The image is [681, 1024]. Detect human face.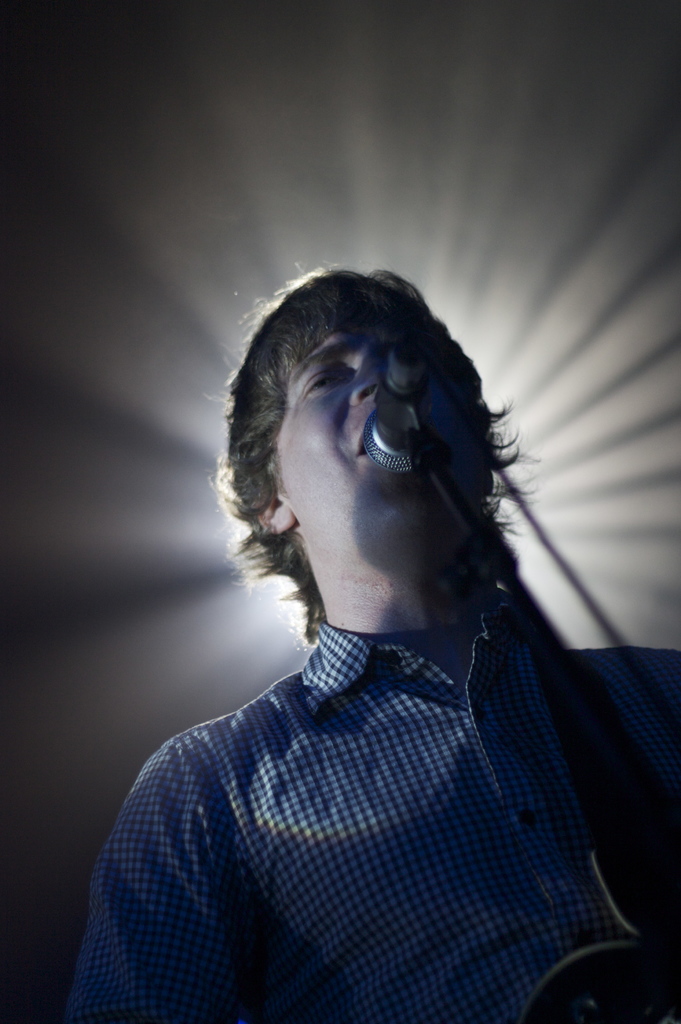
Detection: (266,310,490,593).
